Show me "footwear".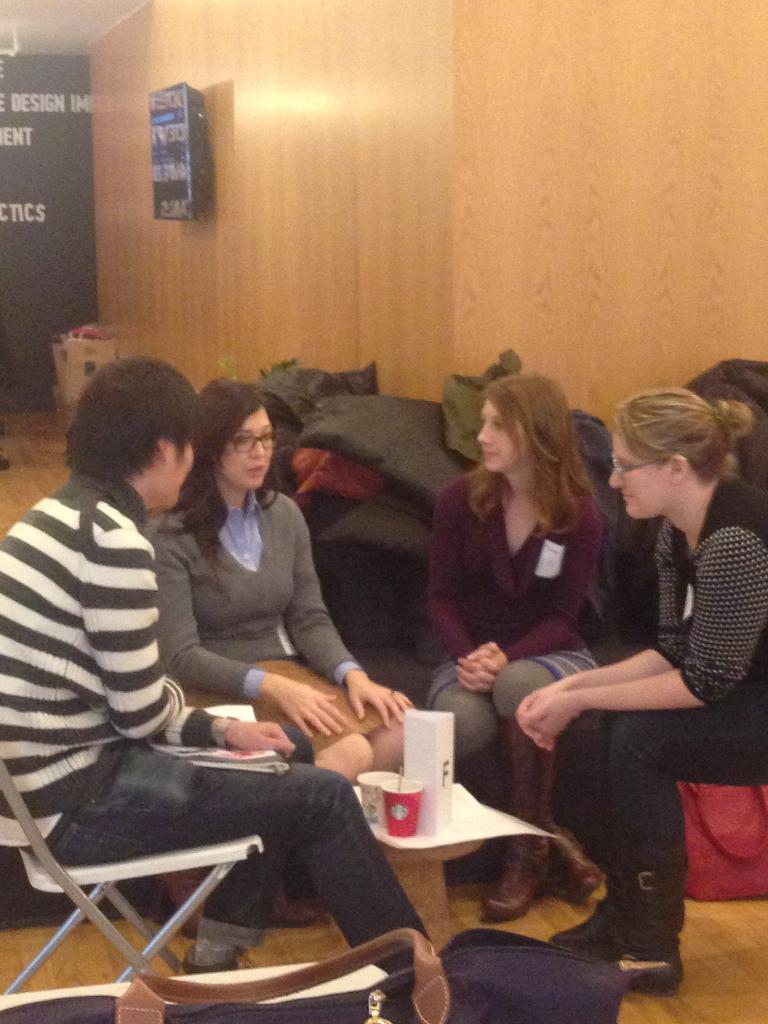
"footwear" is here: select_region(543, 851, 620, 955).
